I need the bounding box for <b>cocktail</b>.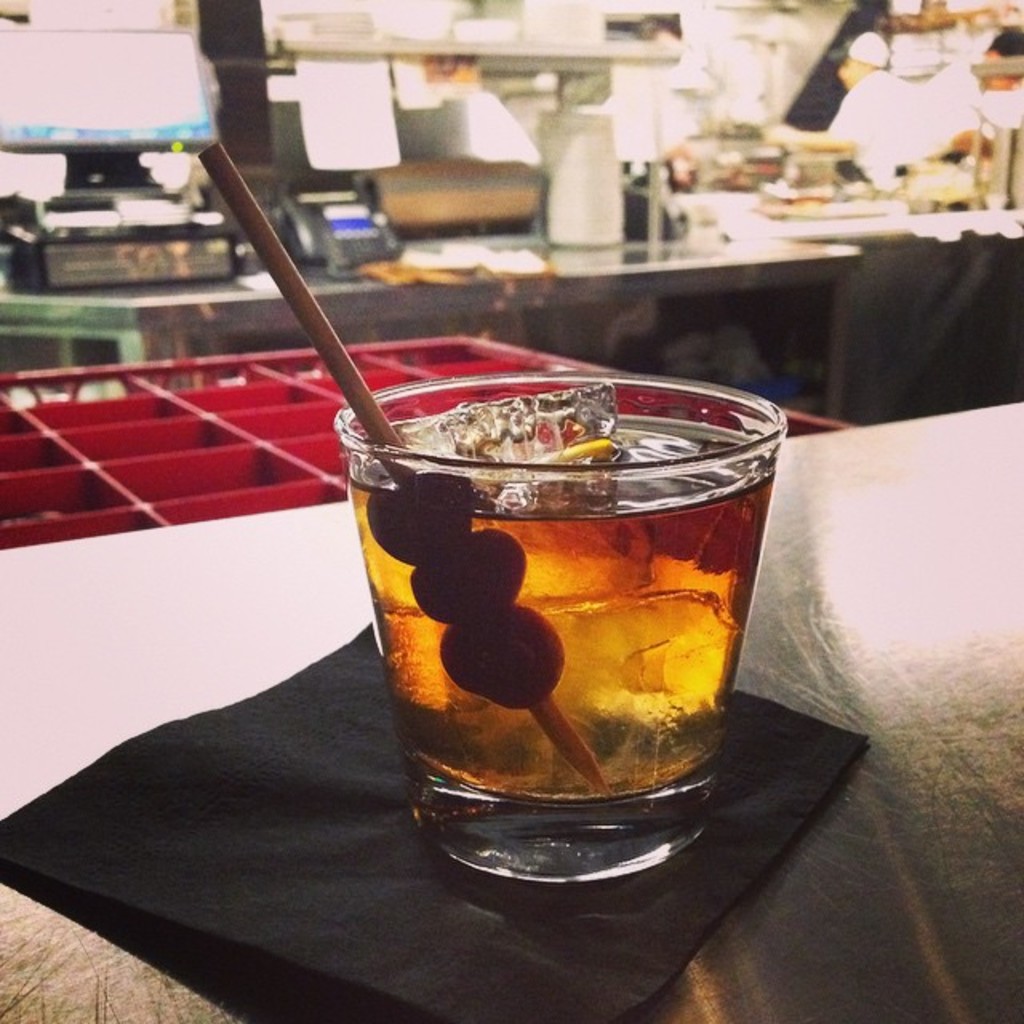
Here it is: (left=326, top=358, right=795, bottom=853).
